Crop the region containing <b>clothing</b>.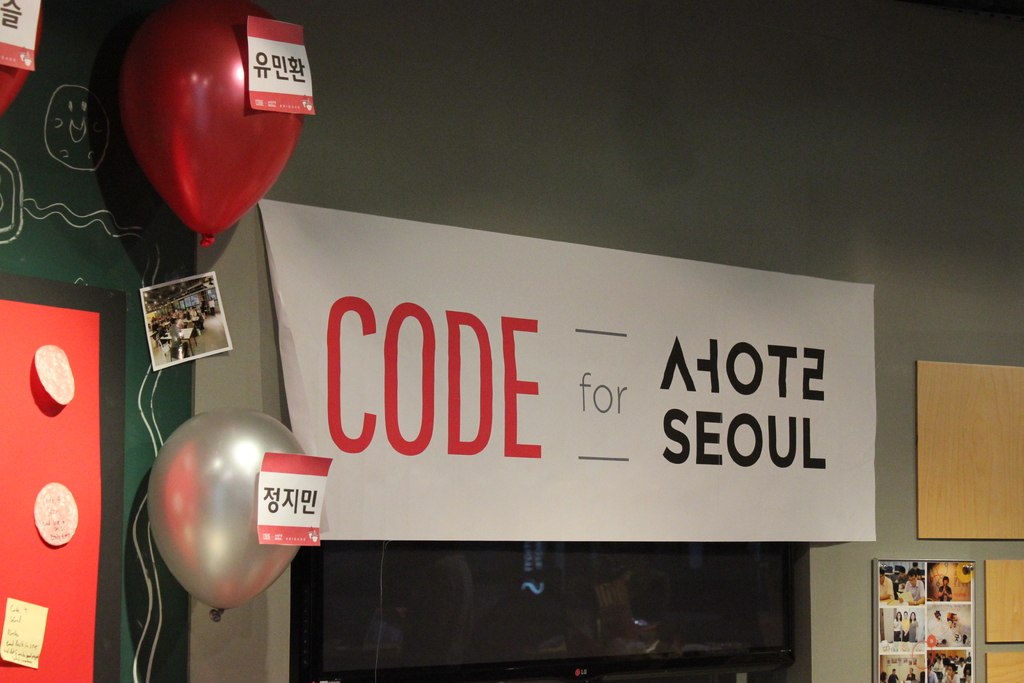
Crop region: {"left": 889, "top": 673, "right": 897, "bottom": 680}.
